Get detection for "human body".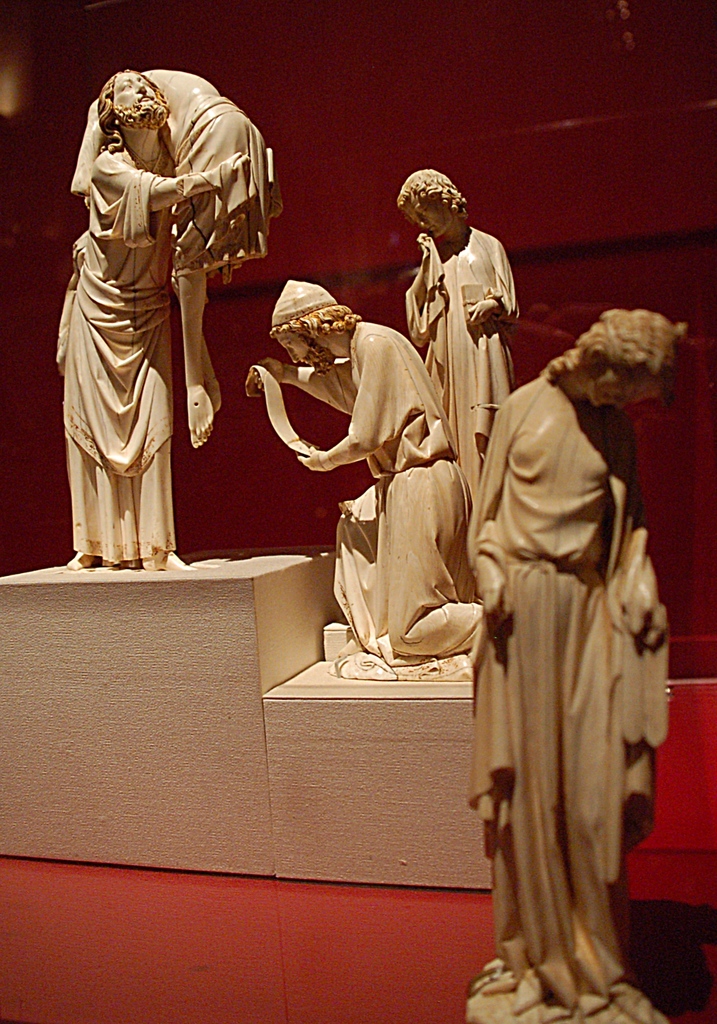
Detection: <bbox>72, 140, 260, 566</bbox>.
